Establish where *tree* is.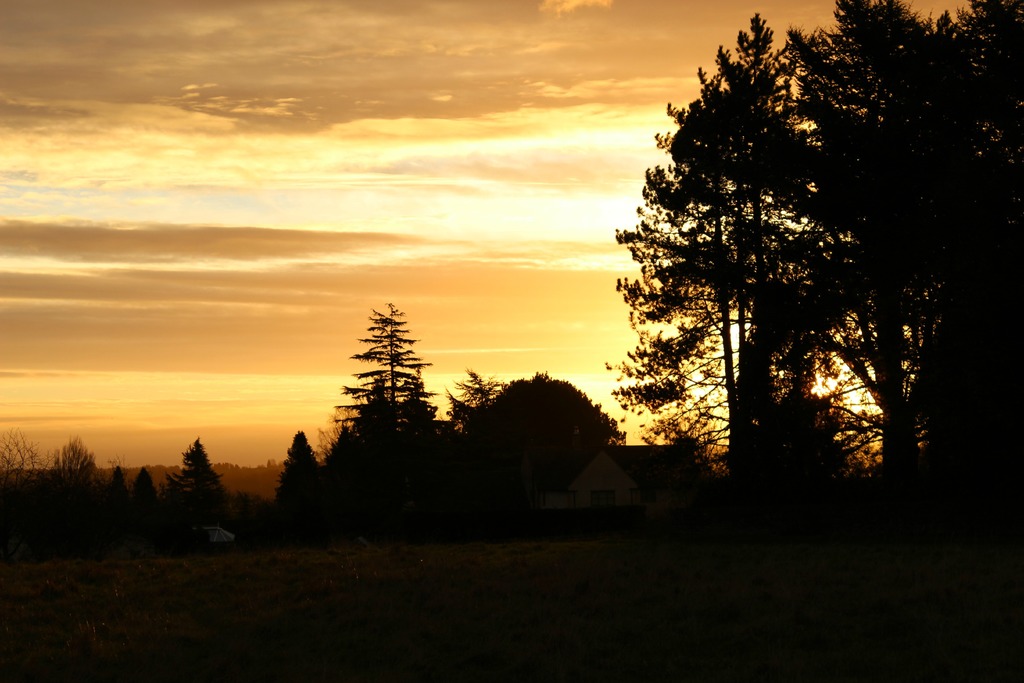
Established at rect(460, 372, 618, 531).
